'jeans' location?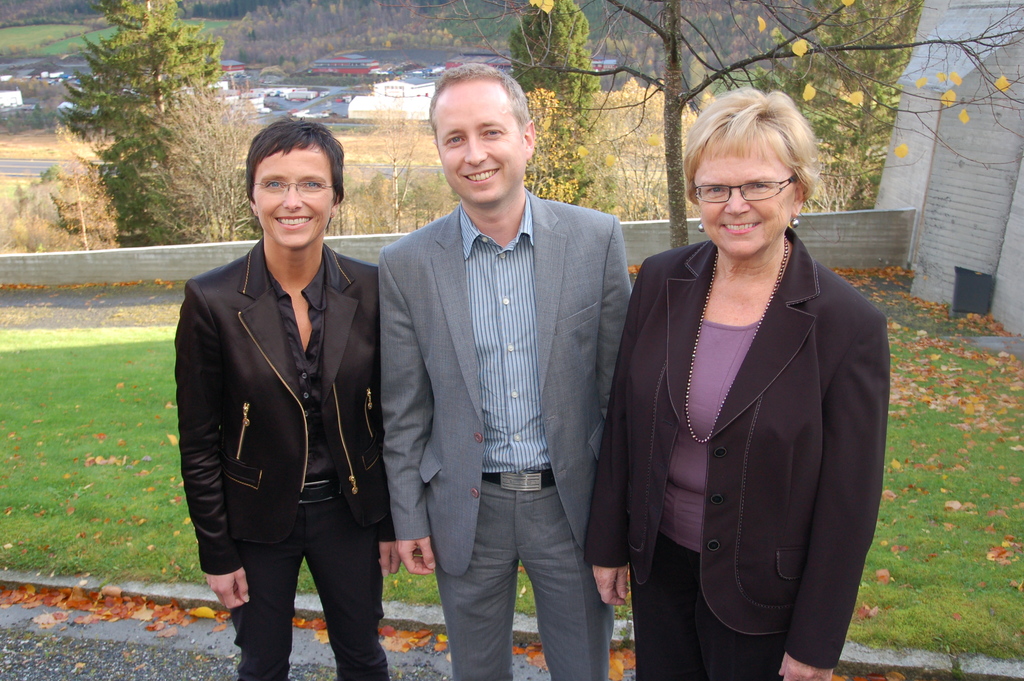
{"x1": 230, "y1": 497, "x2": 396, "y2": 680}
